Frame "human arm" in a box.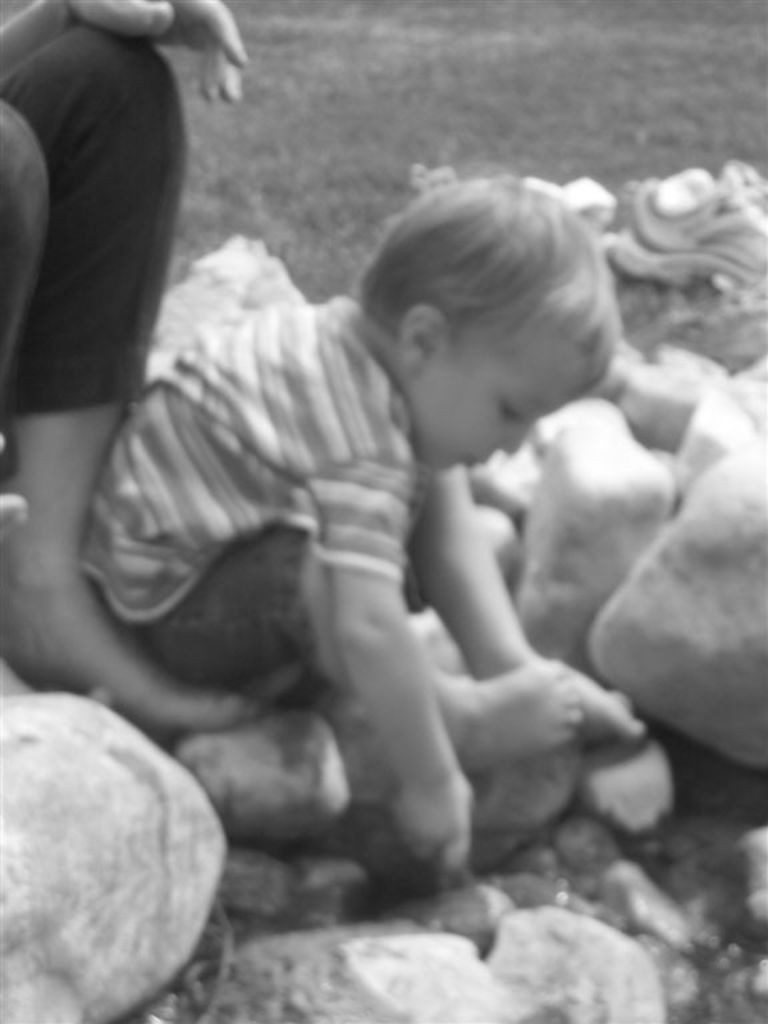
{"x1": 0, "y1": 0, "x2": 245, "y2": 99}.
